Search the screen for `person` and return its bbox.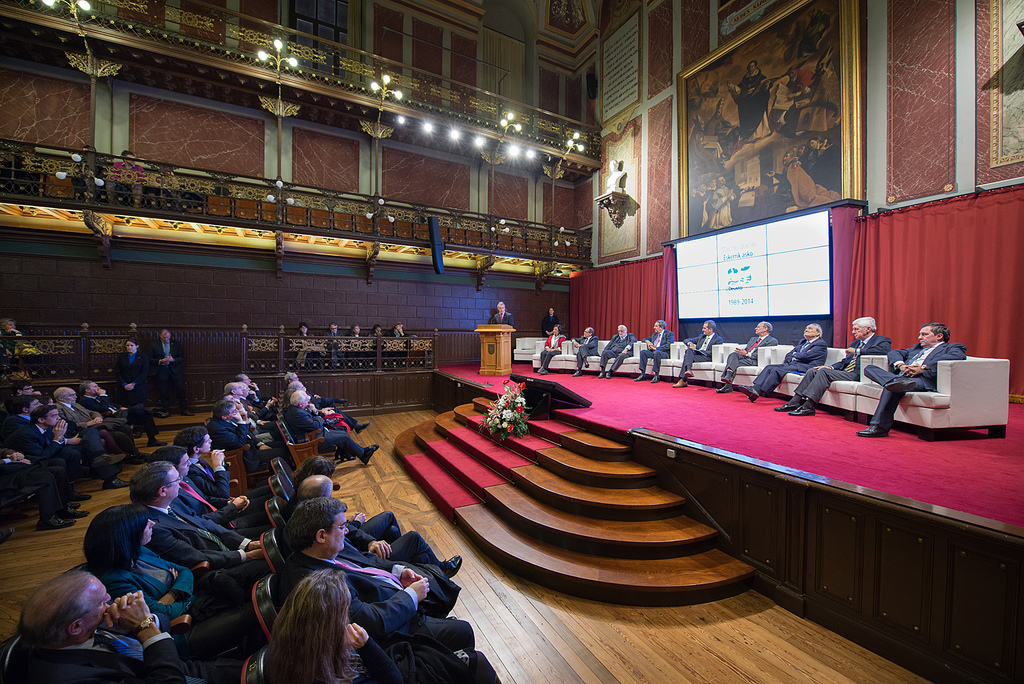
Found: 75/147/102/200.
